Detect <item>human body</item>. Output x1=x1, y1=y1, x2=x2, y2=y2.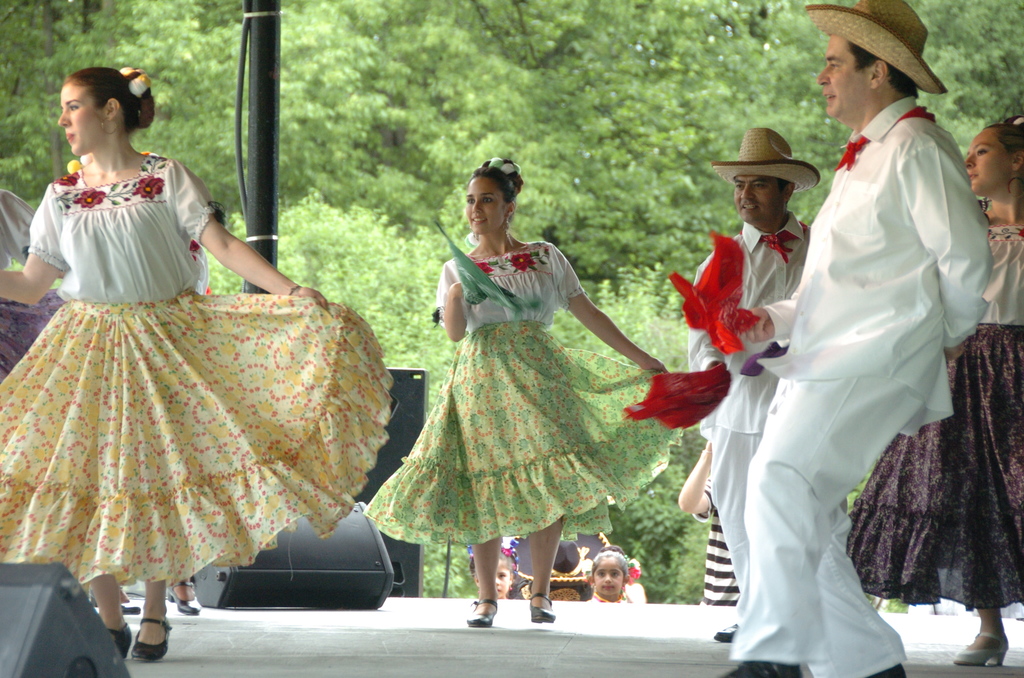
x1=351, y1=235, x2=680, y2=627.
